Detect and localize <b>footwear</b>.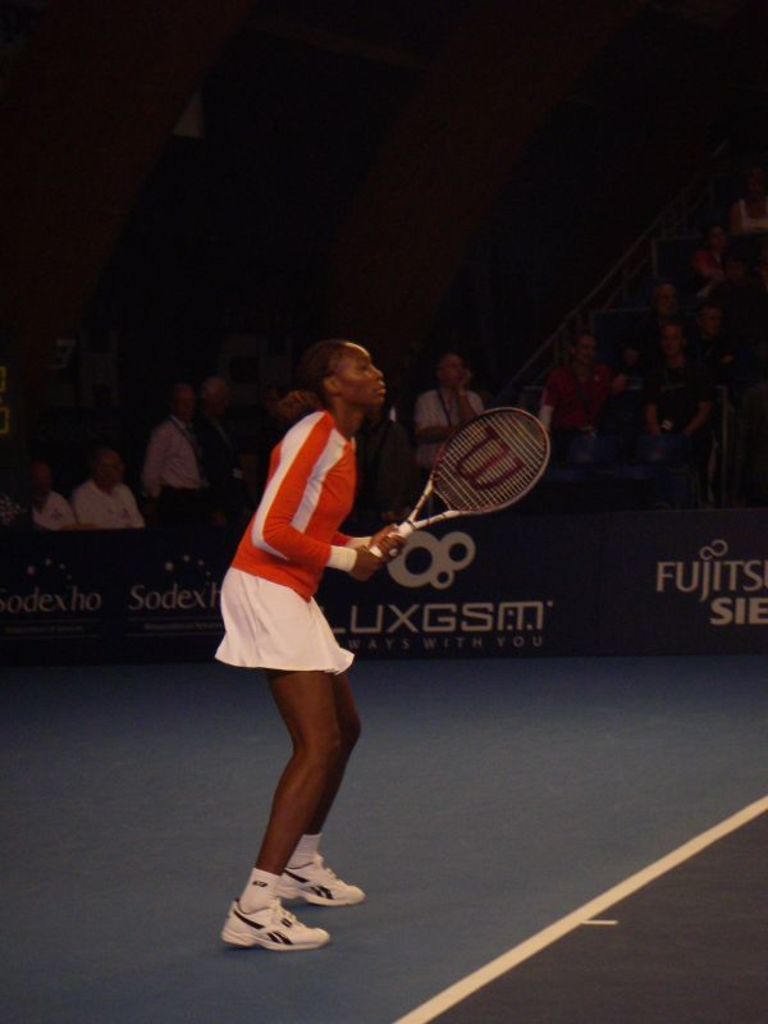
Localized at 215,867,340,951.
